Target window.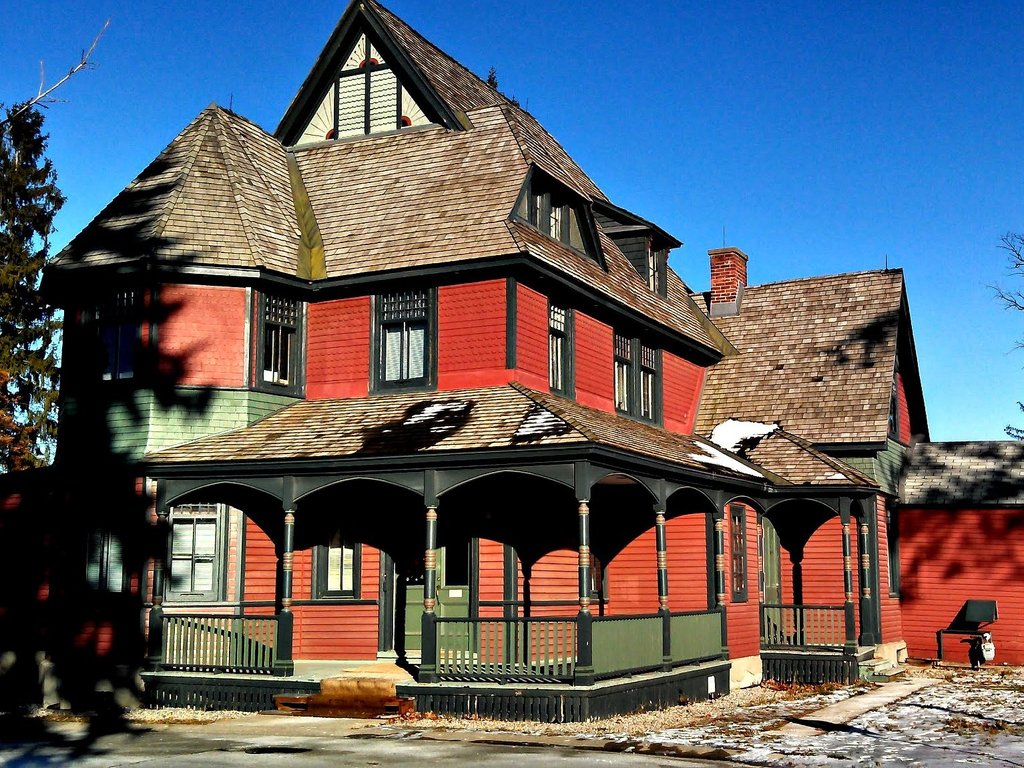
Target region: bbox=[81, 524, 125, 592].
